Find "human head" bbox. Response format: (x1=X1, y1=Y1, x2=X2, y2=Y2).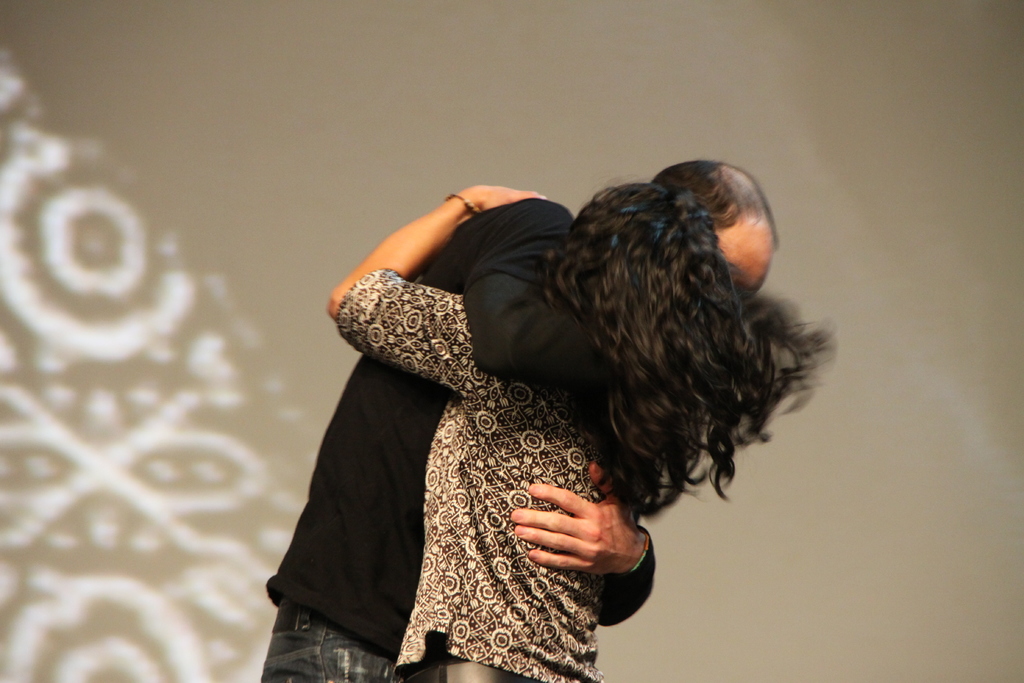
(x1=655, y1=151, x2=783, y2=303).
